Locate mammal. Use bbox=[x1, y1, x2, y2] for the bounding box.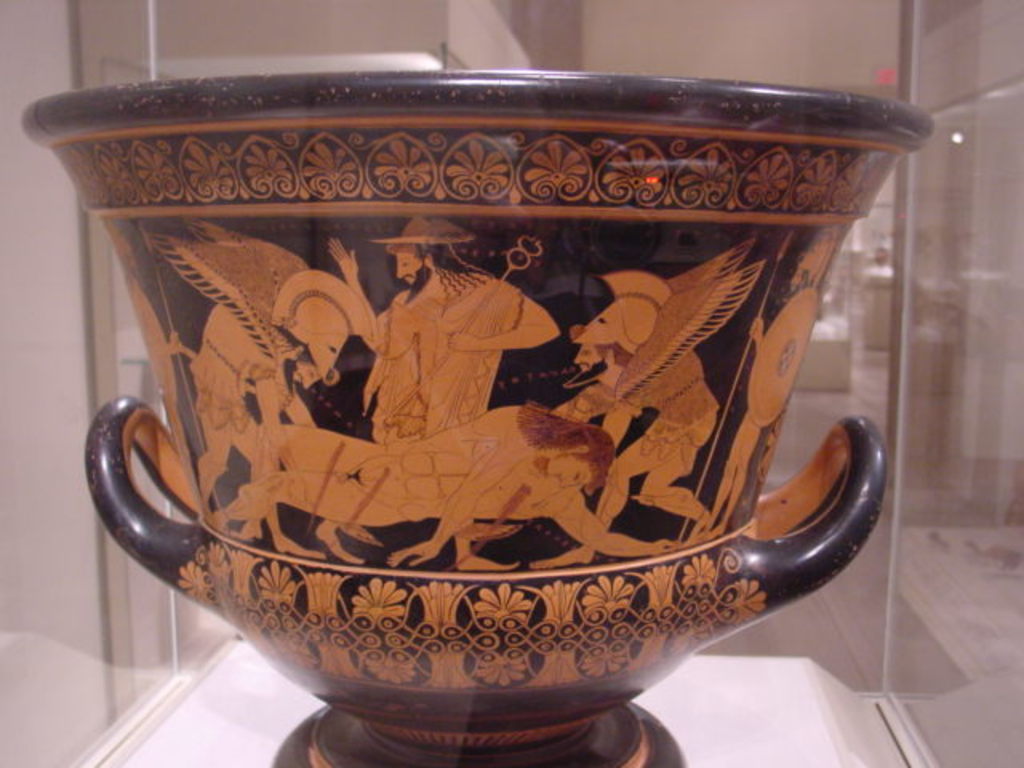
bbox=[323, 219, 565, 568].
